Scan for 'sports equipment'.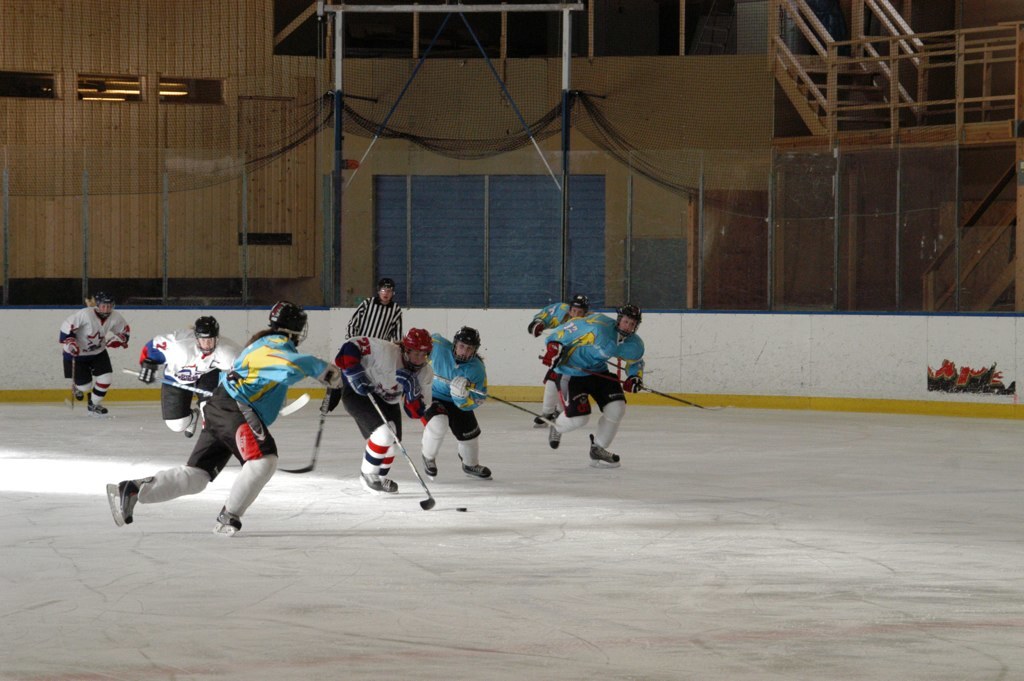
Scan result: Rect(452, 375, 473, 402).
